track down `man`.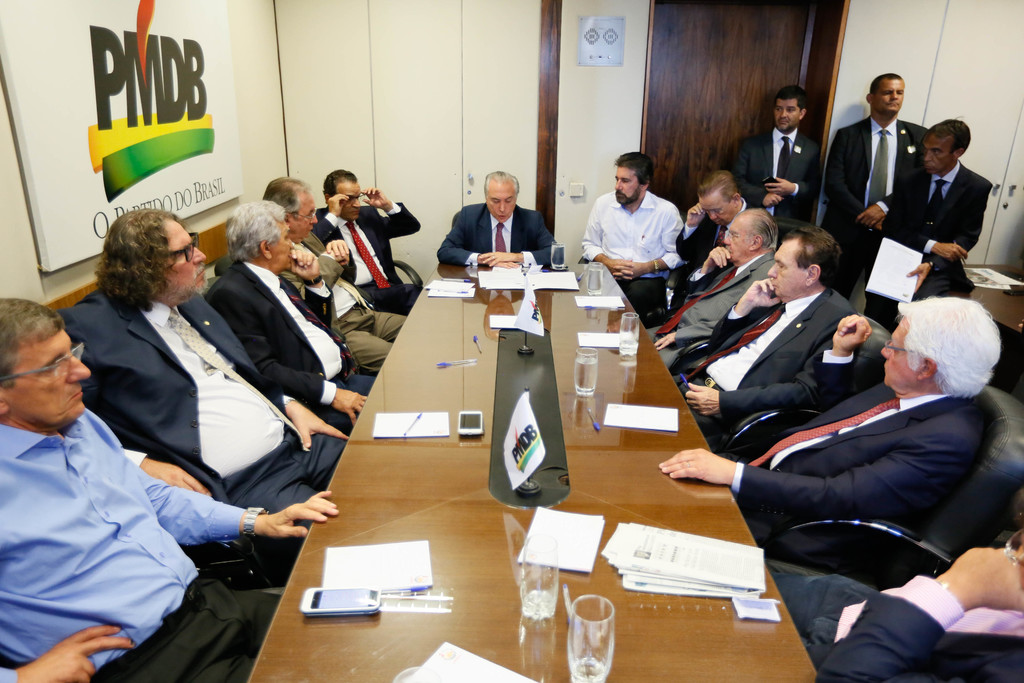
Tracked to detection(194, 193, 383, 441).
